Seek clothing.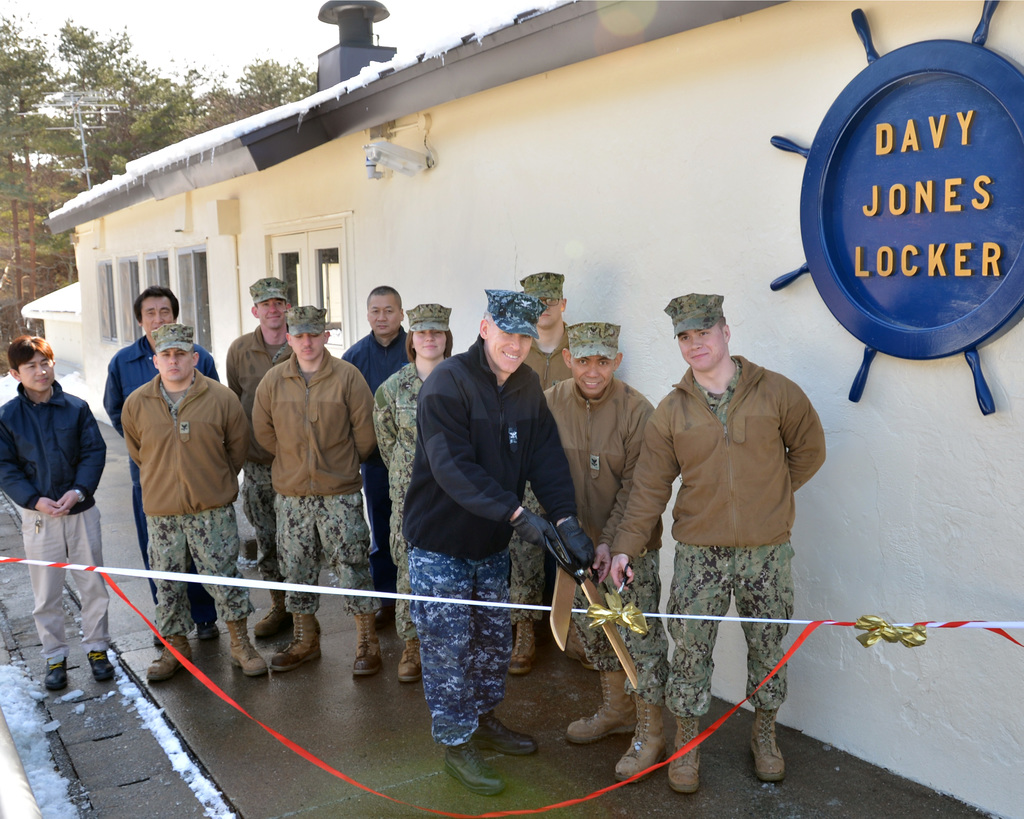
Rect(541, 377, 671, 711).
